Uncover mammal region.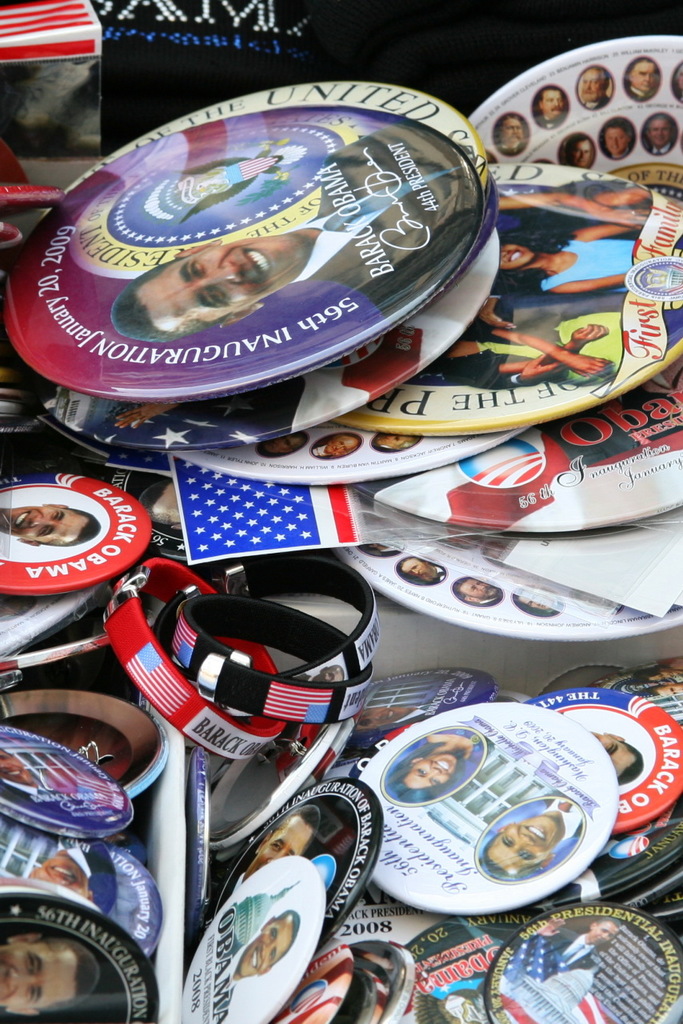
Uncovered: rect(577, 66, 612, 107).
